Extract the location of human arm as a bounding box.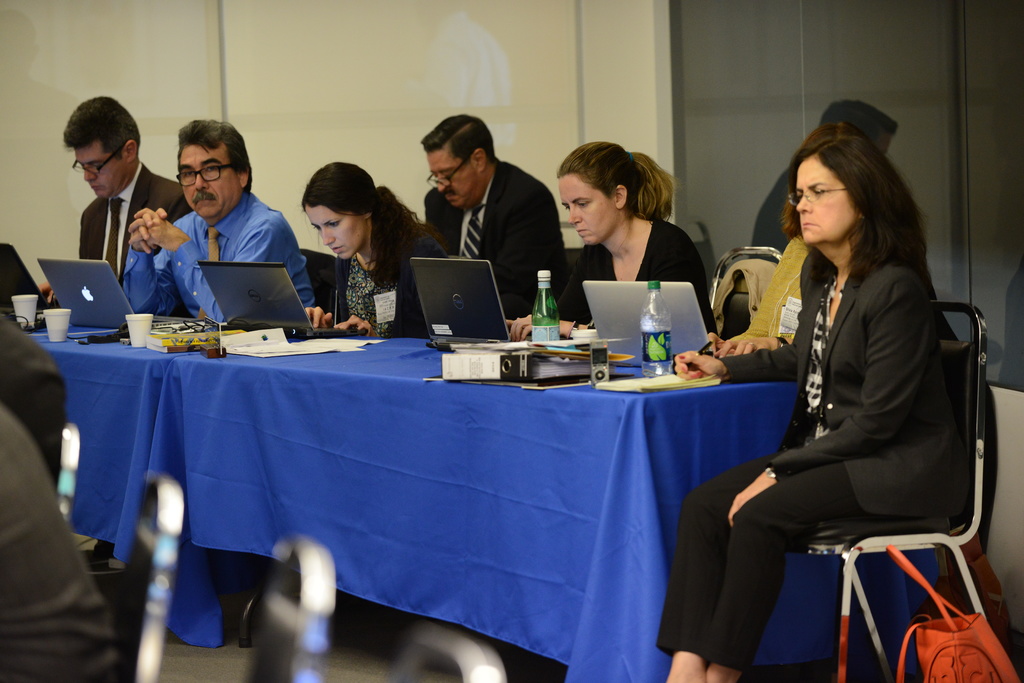
<bbox>730, 282, 929, 524</bbox>.
